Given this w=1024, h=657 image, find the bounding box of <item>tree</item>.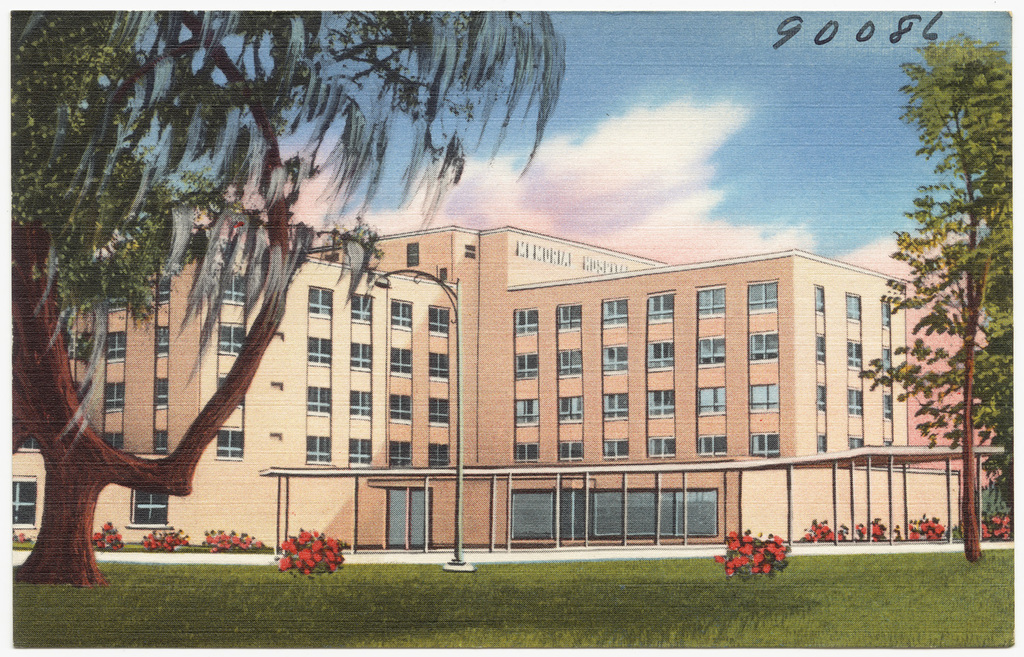
[3, 6, 573, 594].
